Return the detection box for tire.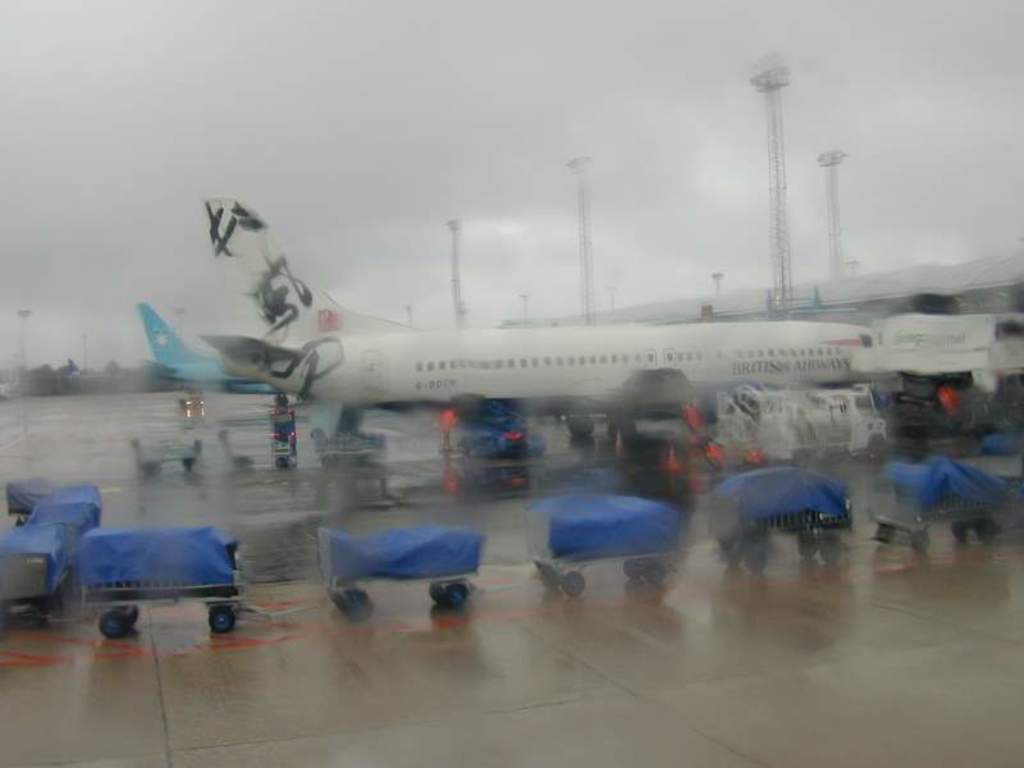
[431,581,452,608].
